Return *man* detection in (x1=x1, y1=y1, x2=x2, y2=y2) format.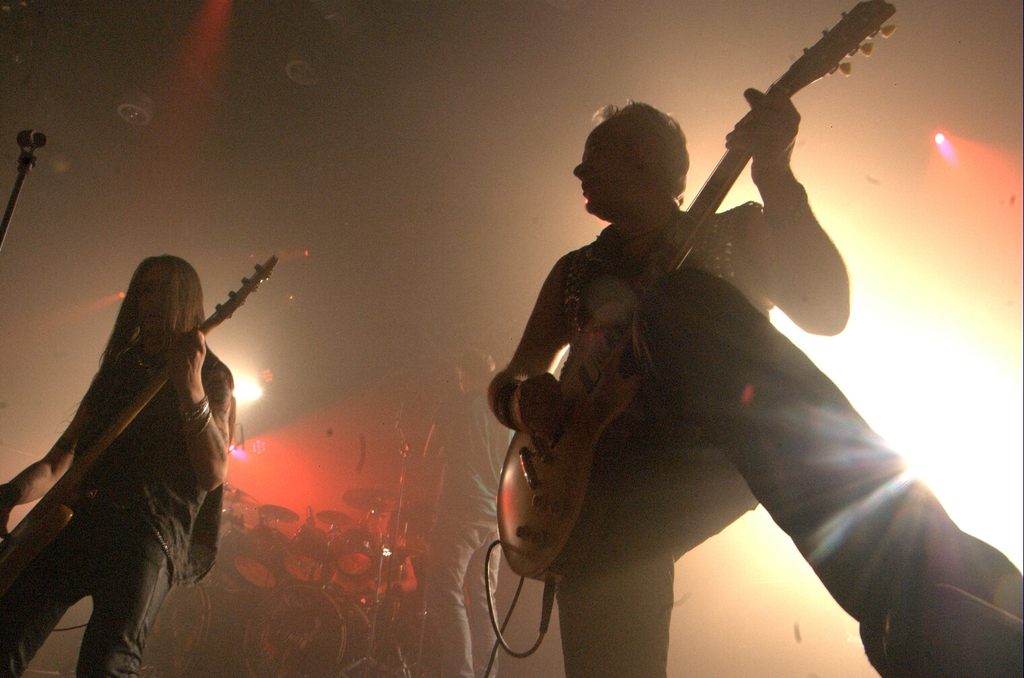
(x1=420, y1=349, x2=515, y2=677).
